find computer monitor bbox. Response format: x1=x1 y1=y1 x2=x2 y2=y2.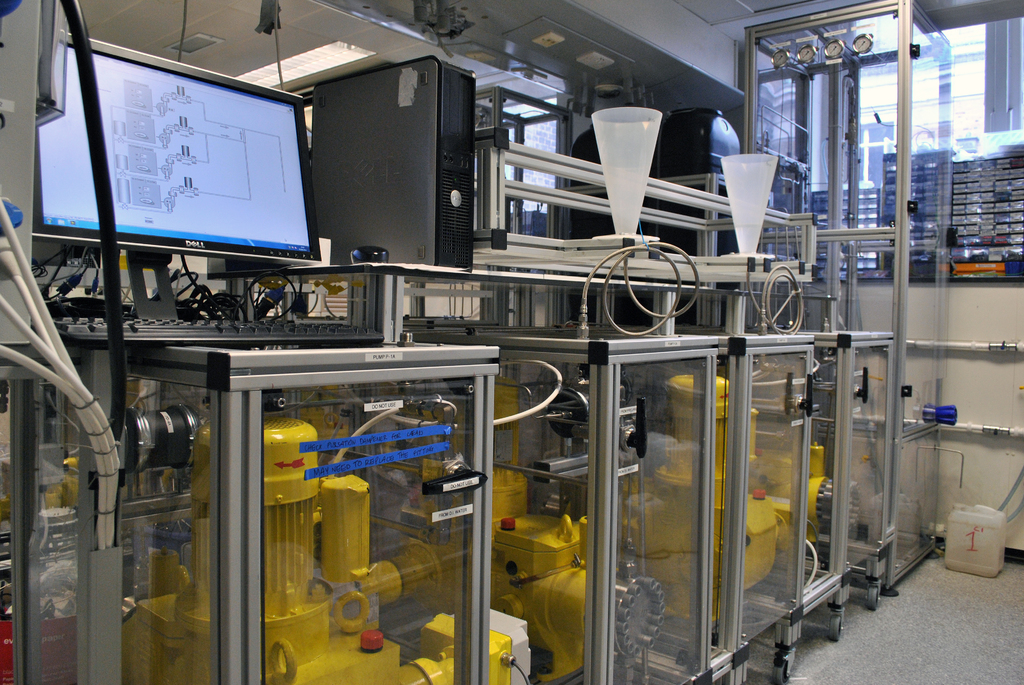
x1=45 y1=24 x2=330 y2=336.
